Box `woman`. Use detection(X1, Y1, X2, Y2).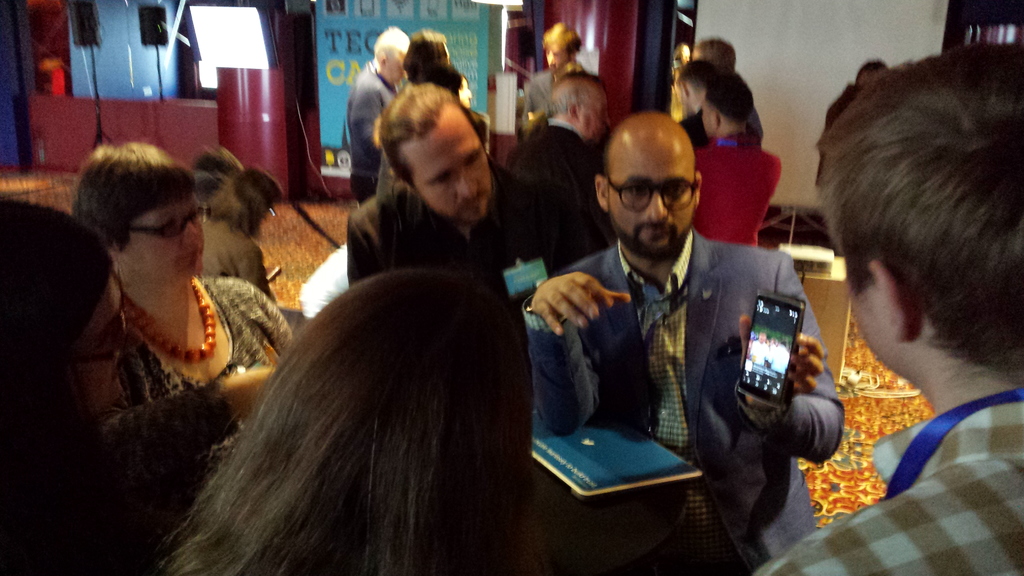
detection(152, 263, 556, 575).
